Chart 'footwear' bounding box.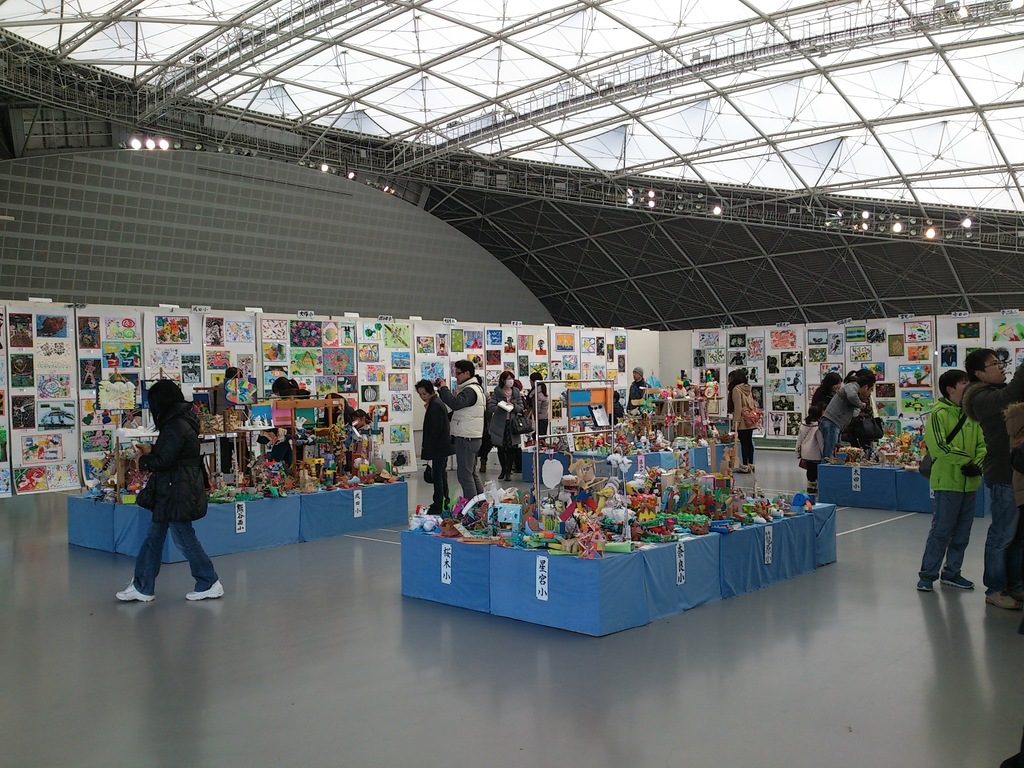
Charted: l=113, t=584, r=156, b=600.
